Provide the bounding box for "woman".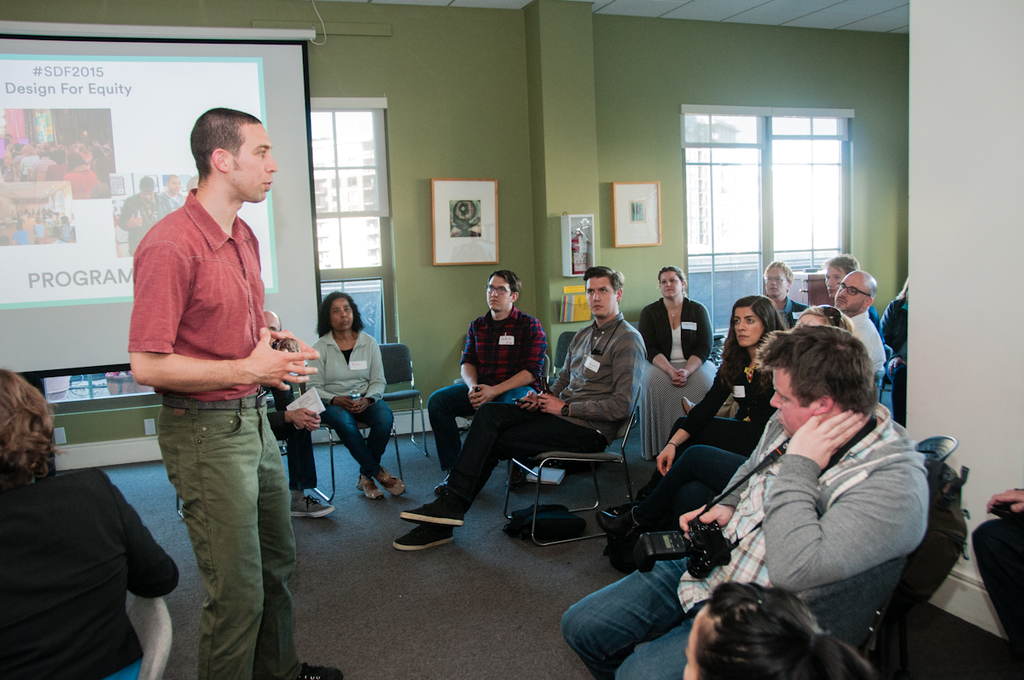
637/263/715/466.
